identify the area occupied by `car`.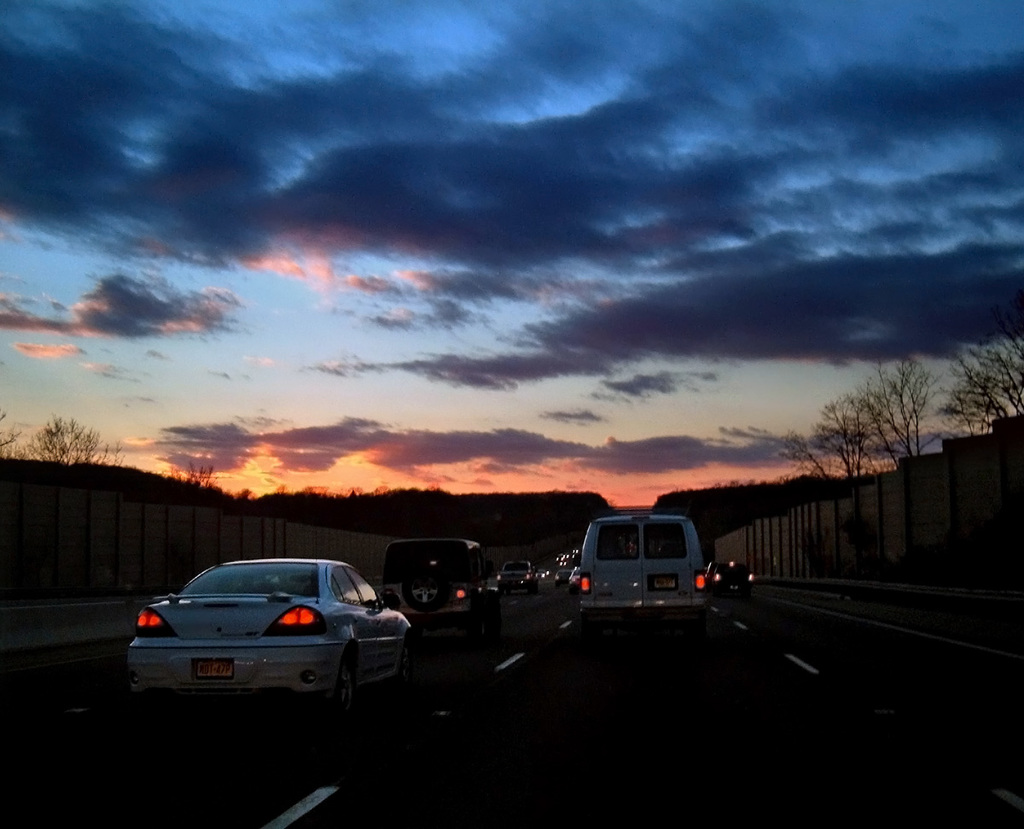
Area: [x1=383, y1=537, x2=499, y2=625].
